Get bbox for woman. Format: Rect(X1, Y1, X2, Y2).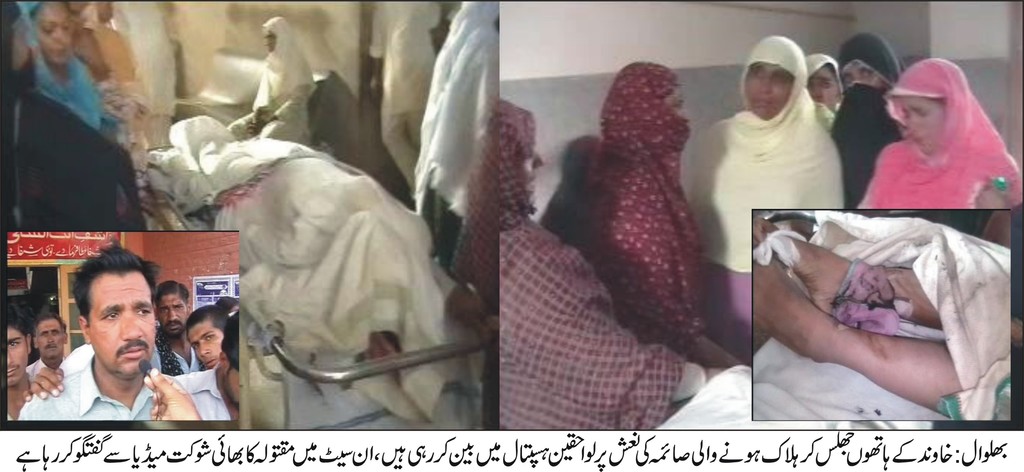
Rect(499, 96, 728, 427).
